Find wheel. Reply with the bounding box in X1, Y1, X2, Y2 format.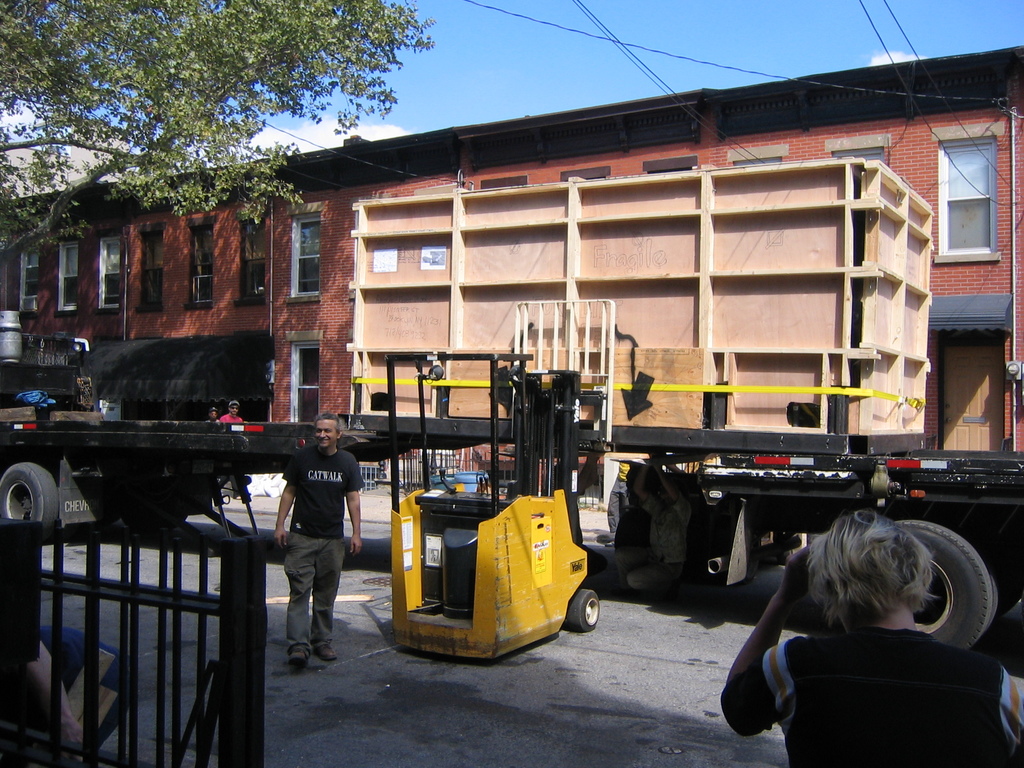
887, 521, 1001, 650.
